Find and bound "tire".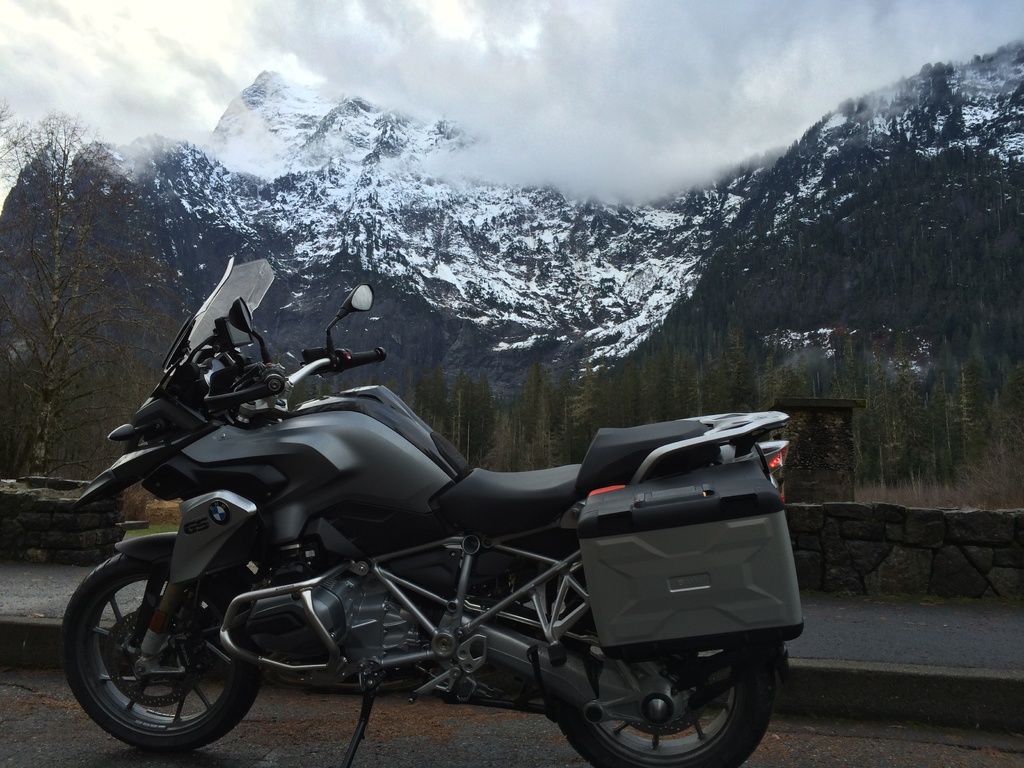
Bound: <box>66,547,248,755</box>.
